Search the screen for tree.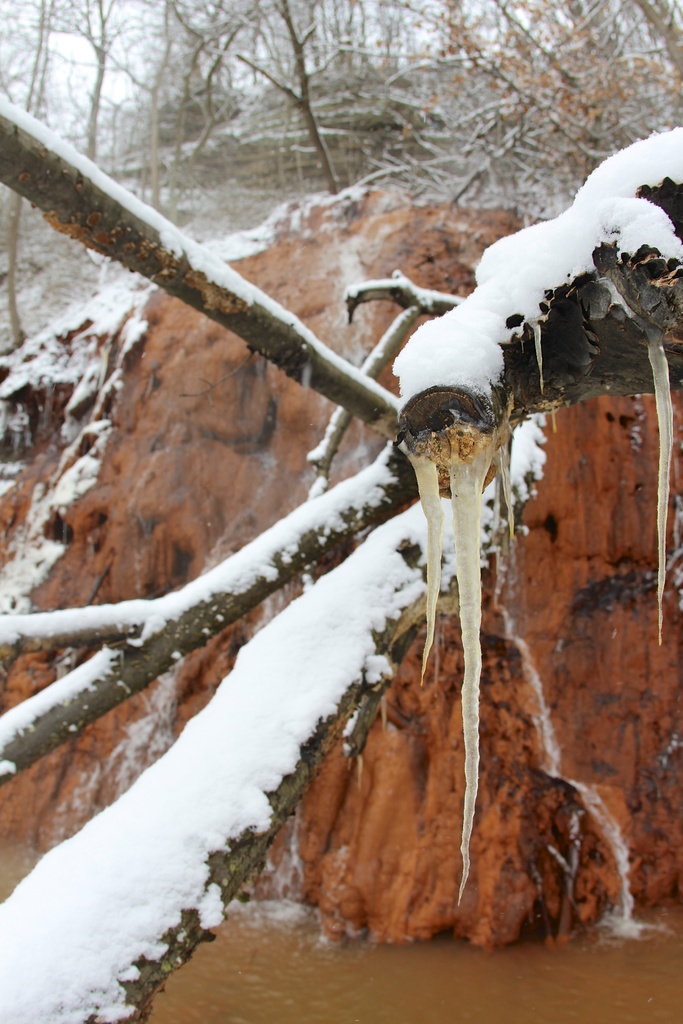
Found at x1=0 y1=0 x2=74 y2=291.
